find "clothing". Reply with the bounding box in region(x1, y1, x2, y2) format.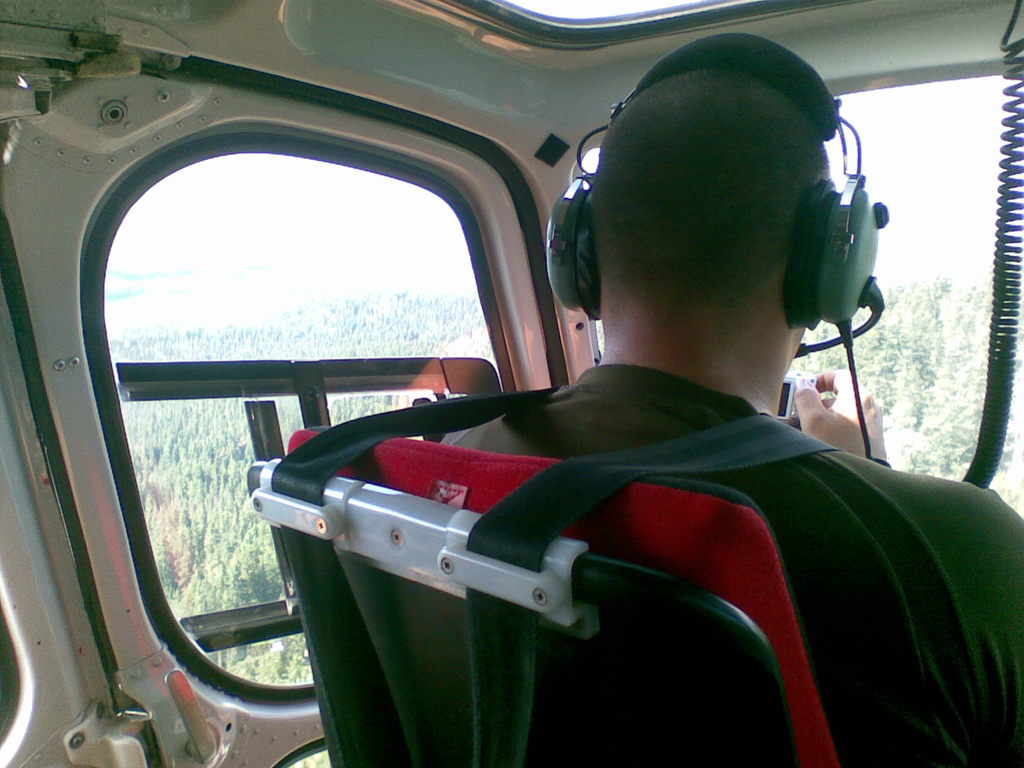
region(440, 364, 1023, 767).
